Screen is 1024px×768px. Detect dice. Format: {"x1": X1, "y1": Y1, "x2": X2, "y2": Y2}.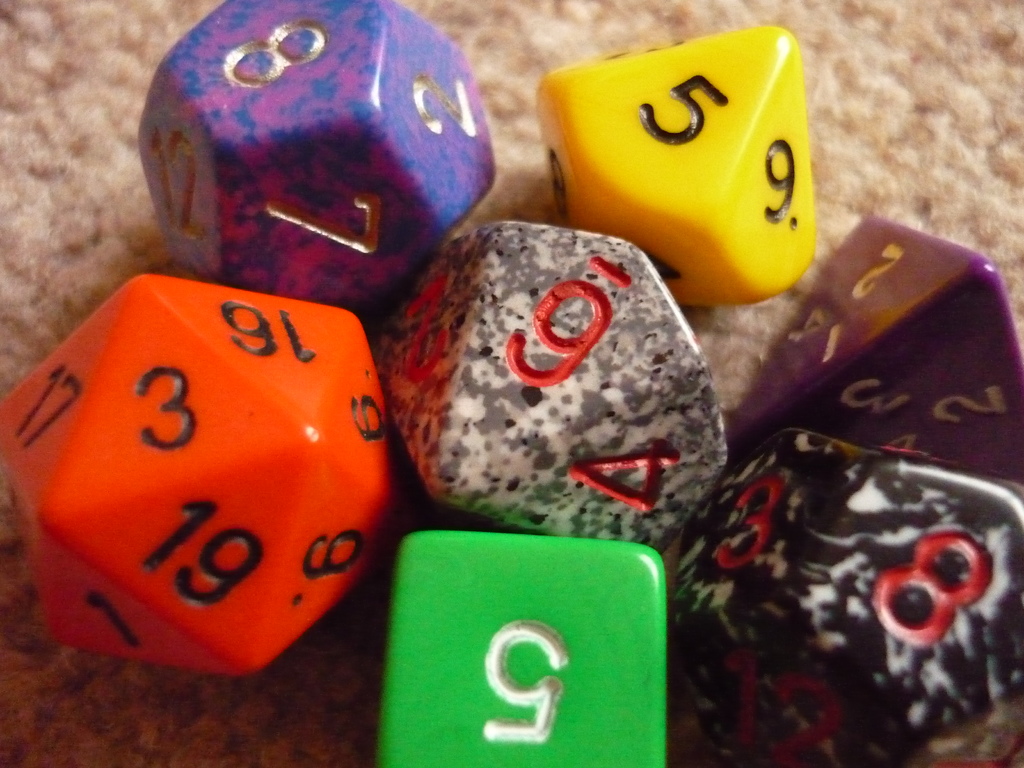
{"x1": 534, "y1": 20, "x2": 817, "y2": 310}.
